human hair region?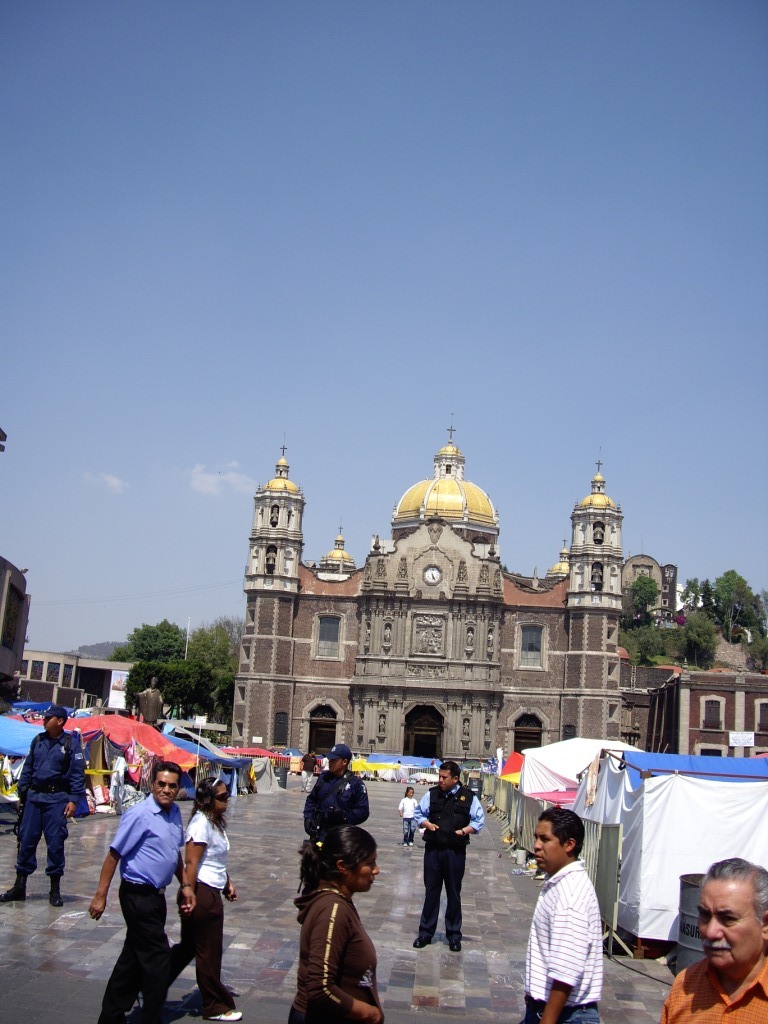
{"left": 187, "top": 774, "right": 230, "bottom": 831}
